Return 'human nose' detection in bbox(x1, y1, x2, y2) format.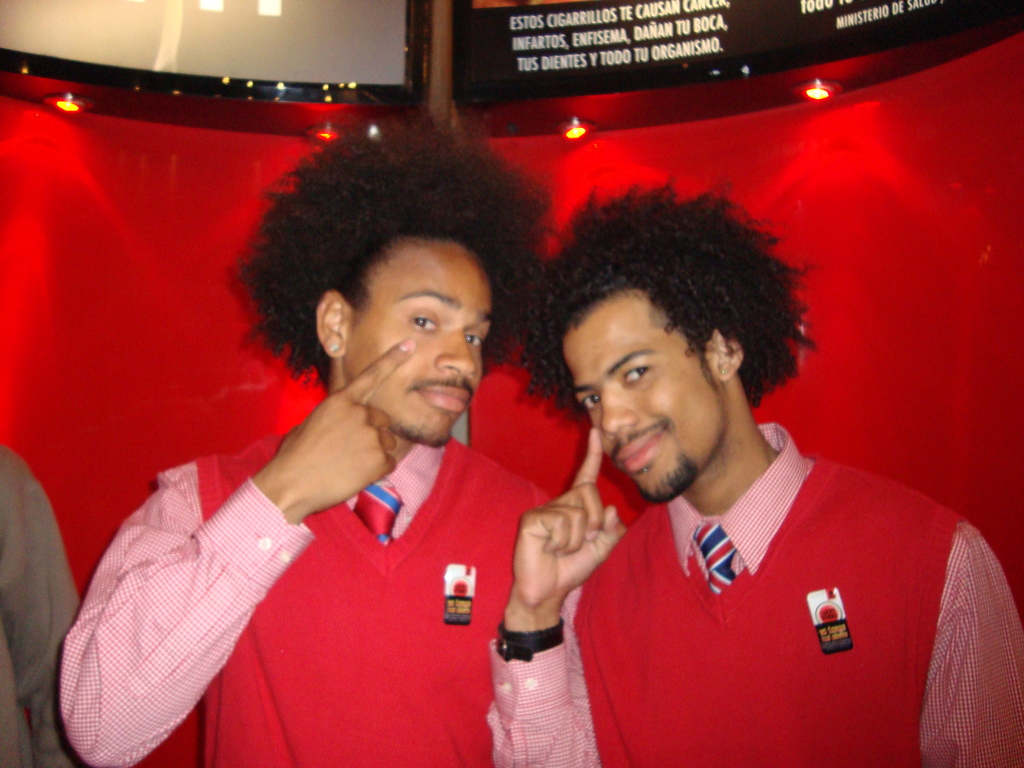
bbox(433, 324, 479, 380).
